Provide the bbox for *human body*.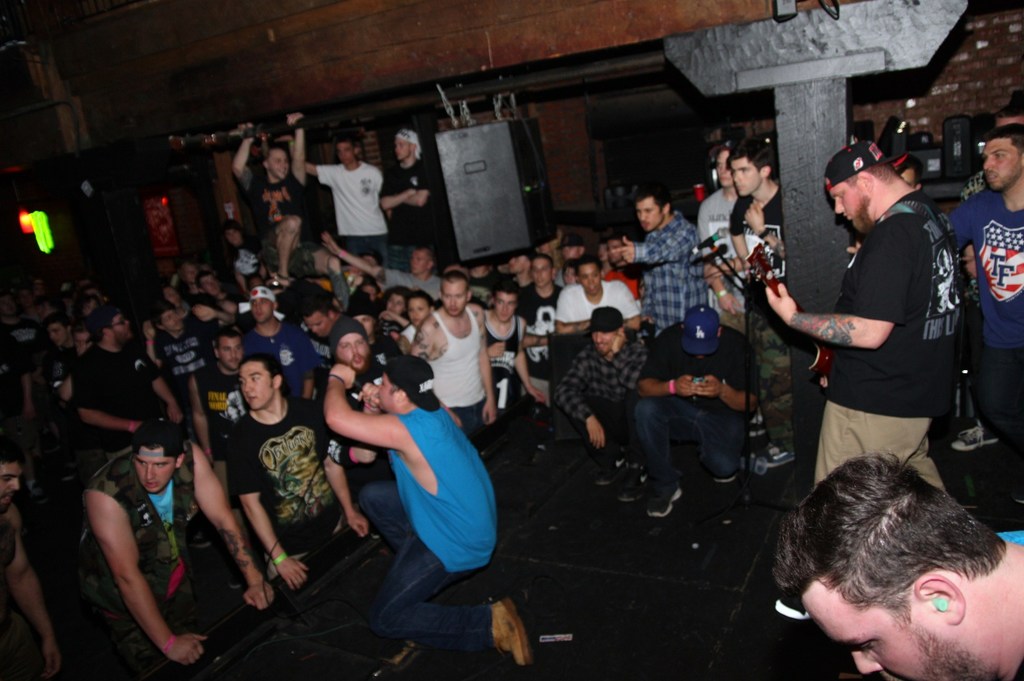
(left=328, top=329, right=508, bottom=649).
